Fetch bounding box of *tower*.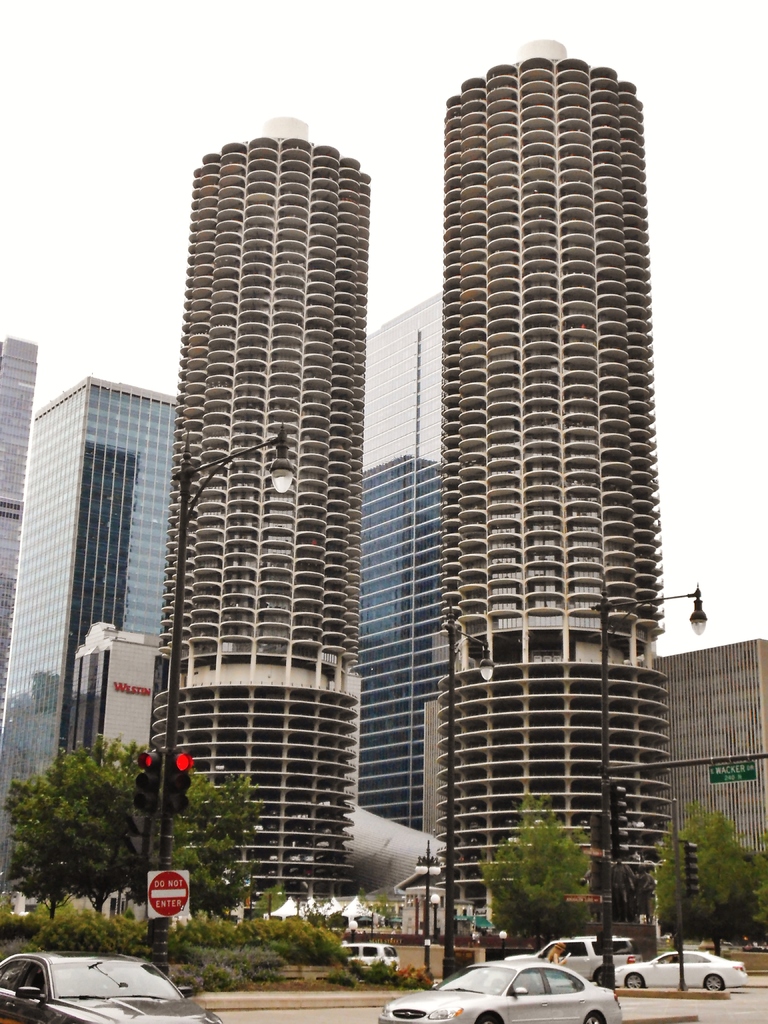
Bbox: <box>4,383,189,888</box>.
